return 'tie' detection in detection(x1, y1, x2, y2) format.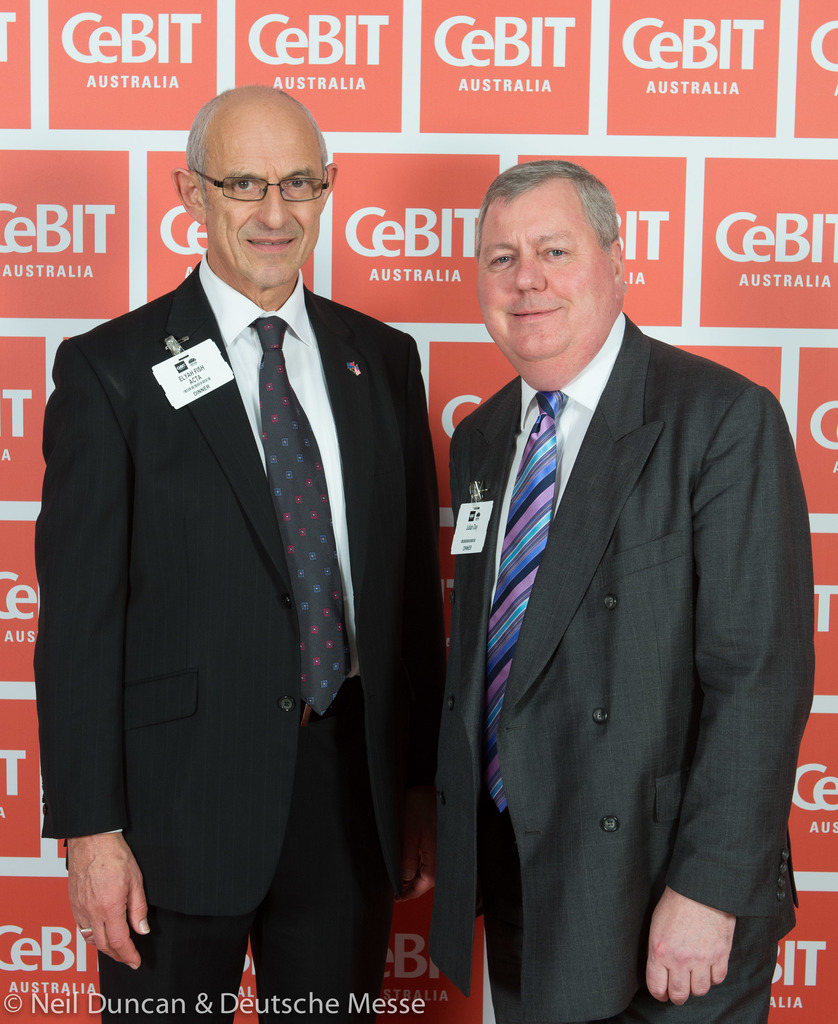
detection(480, 388, 563, 816).
